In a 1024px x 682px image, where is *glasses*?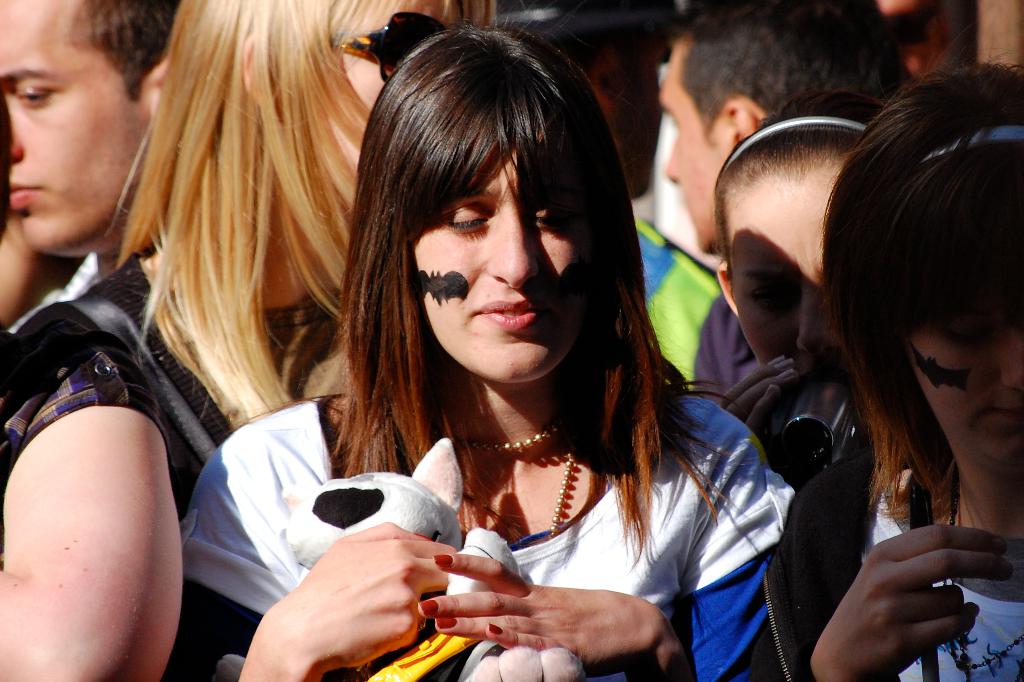
x1=324 y1=15 x2=448 y2=79.
